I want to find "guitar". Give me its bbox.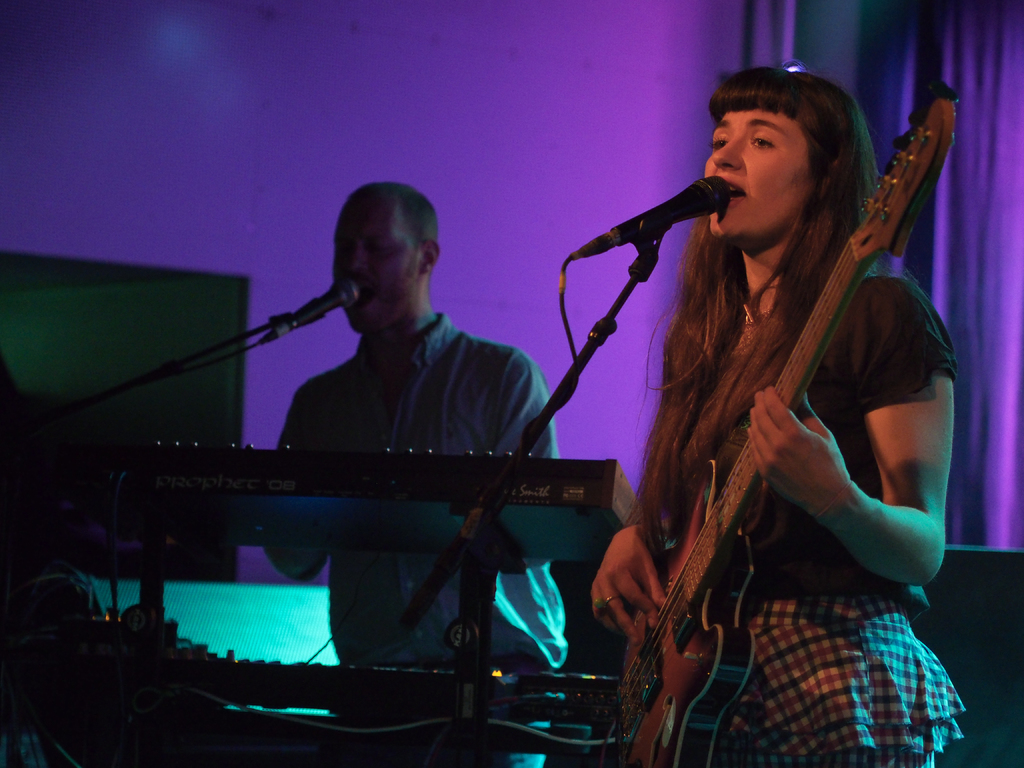
<bbox>607, 94, 959, 767</bbox>.
